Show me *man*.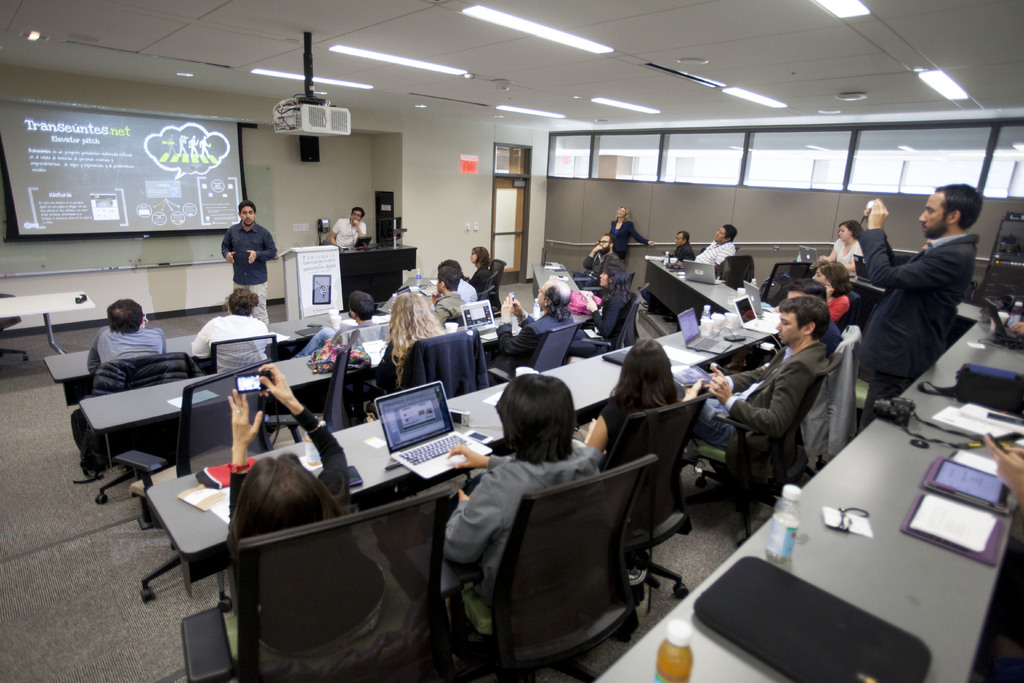
*man* is here: <bbox>847, 180, 992, 415</bbox>.
